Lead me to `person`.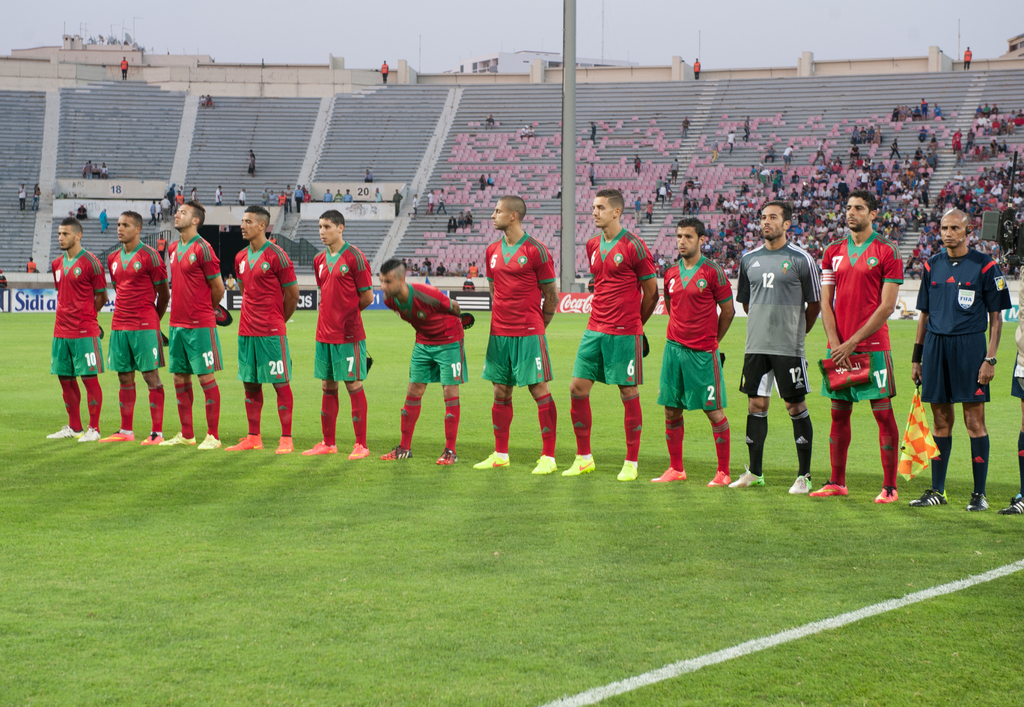
Lead to {"x1": 593, "y1": 120, "x2": 596, "y2": 144}.
